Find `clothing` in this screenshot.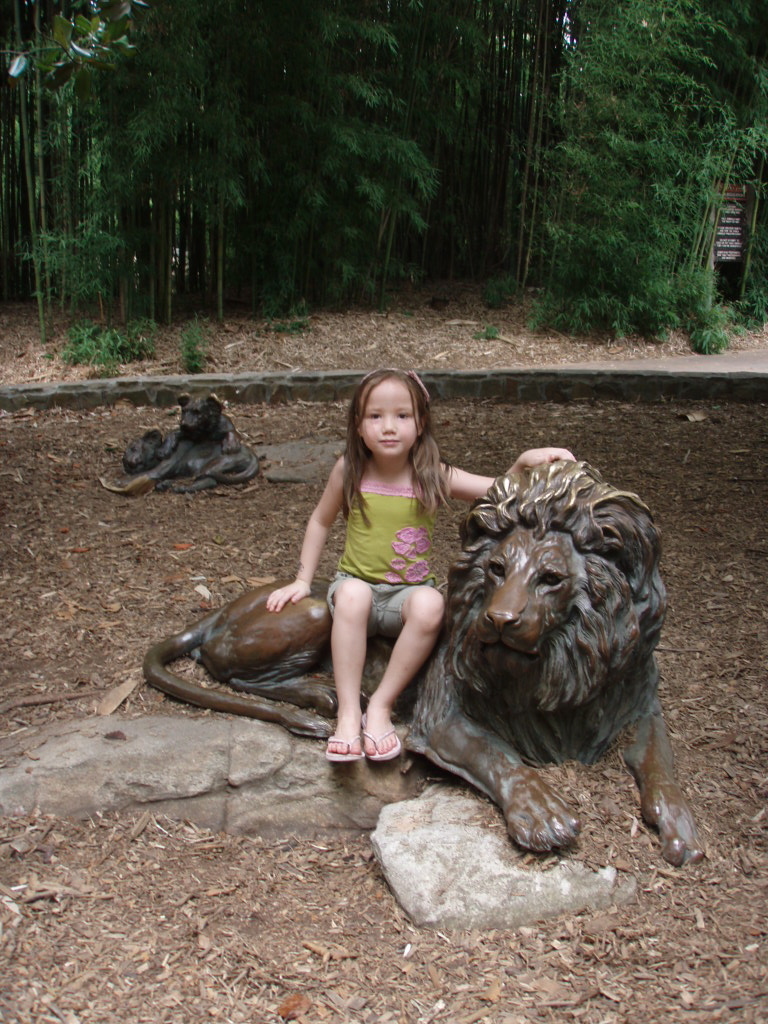
The bounding box for `clothing` is [328, 464, 450, 634].
